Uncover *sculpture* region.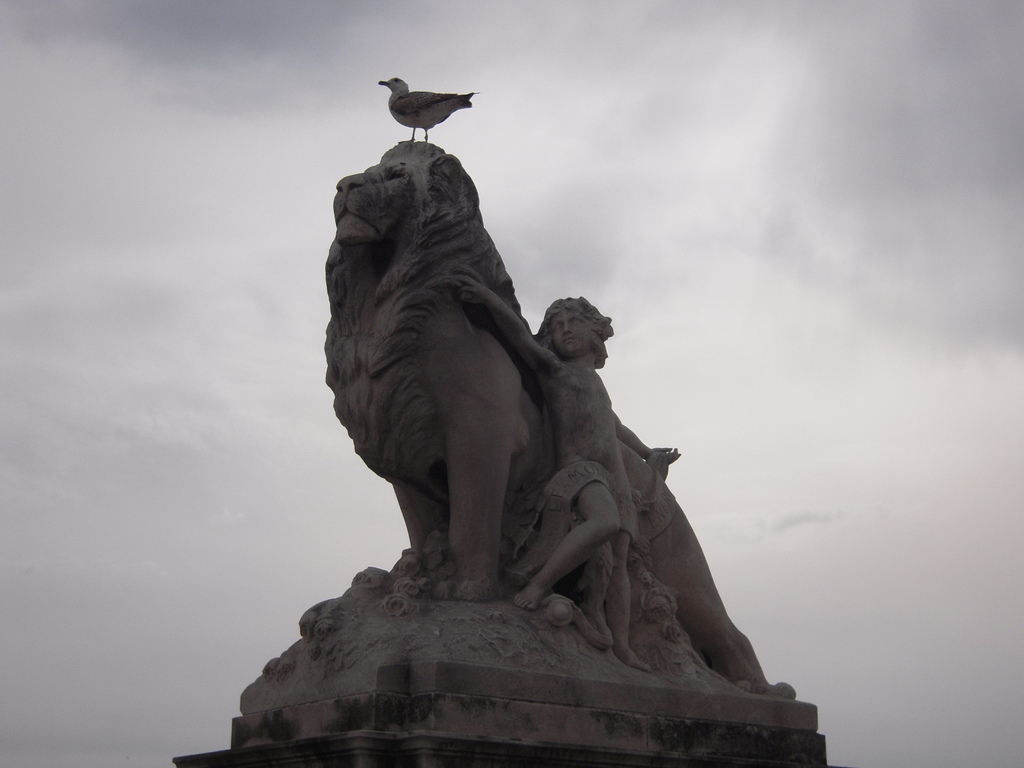
Uncovered: pyautogui.locateOnScreen(324, 131, 686, 663).
